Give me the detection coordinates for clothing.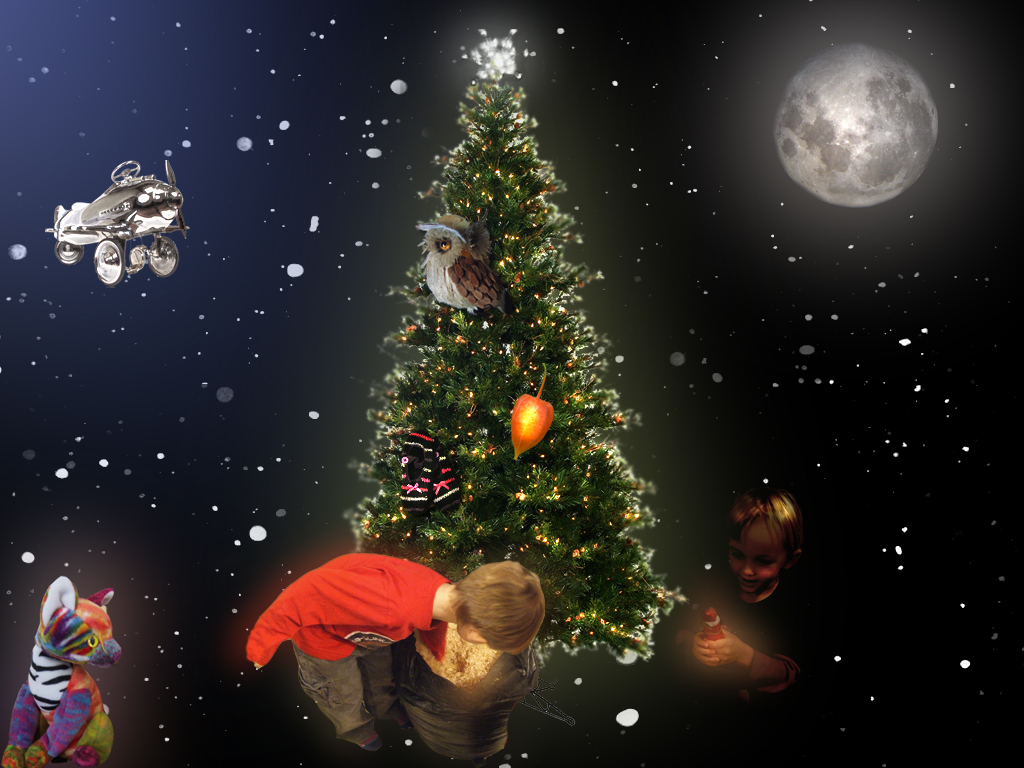
250 540 458 710.
